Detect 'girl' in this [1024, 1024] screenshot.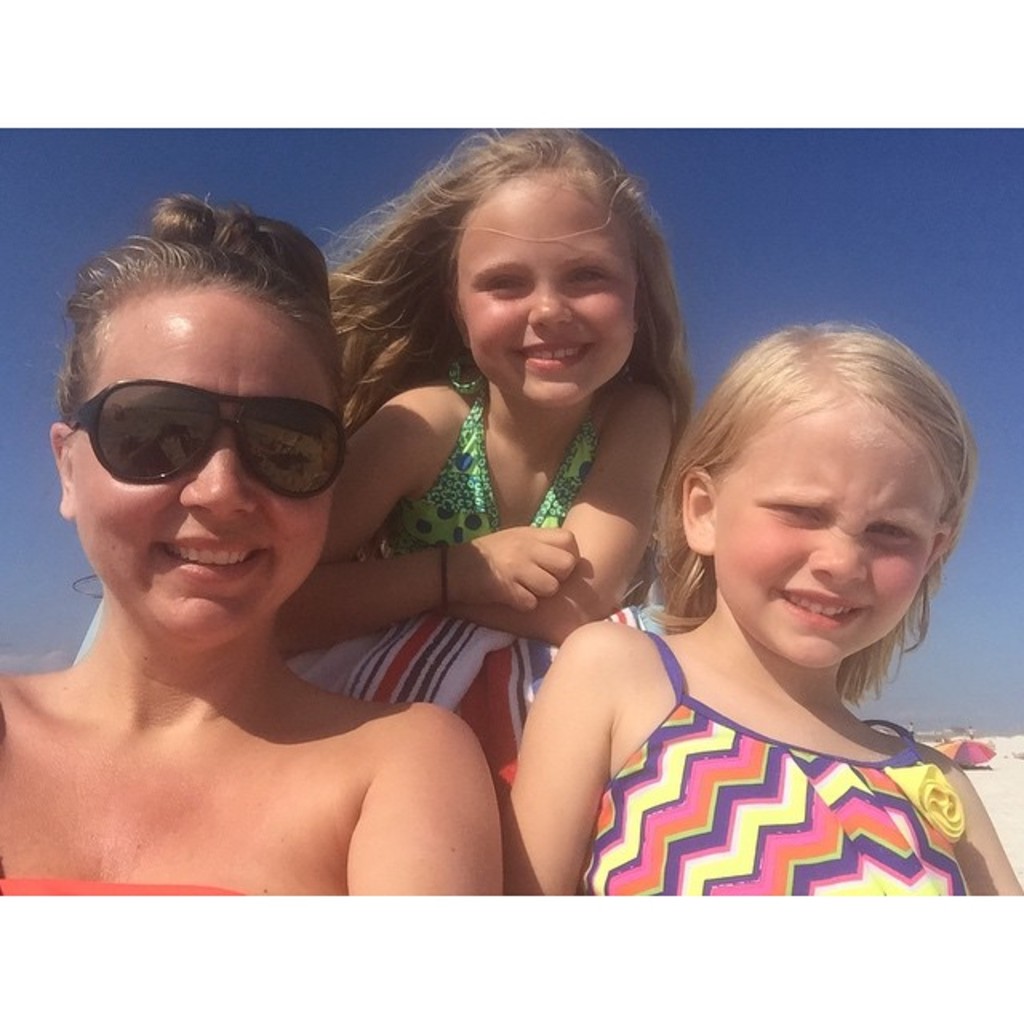
Detection: l=502, t=320, r=1022, b=899.
